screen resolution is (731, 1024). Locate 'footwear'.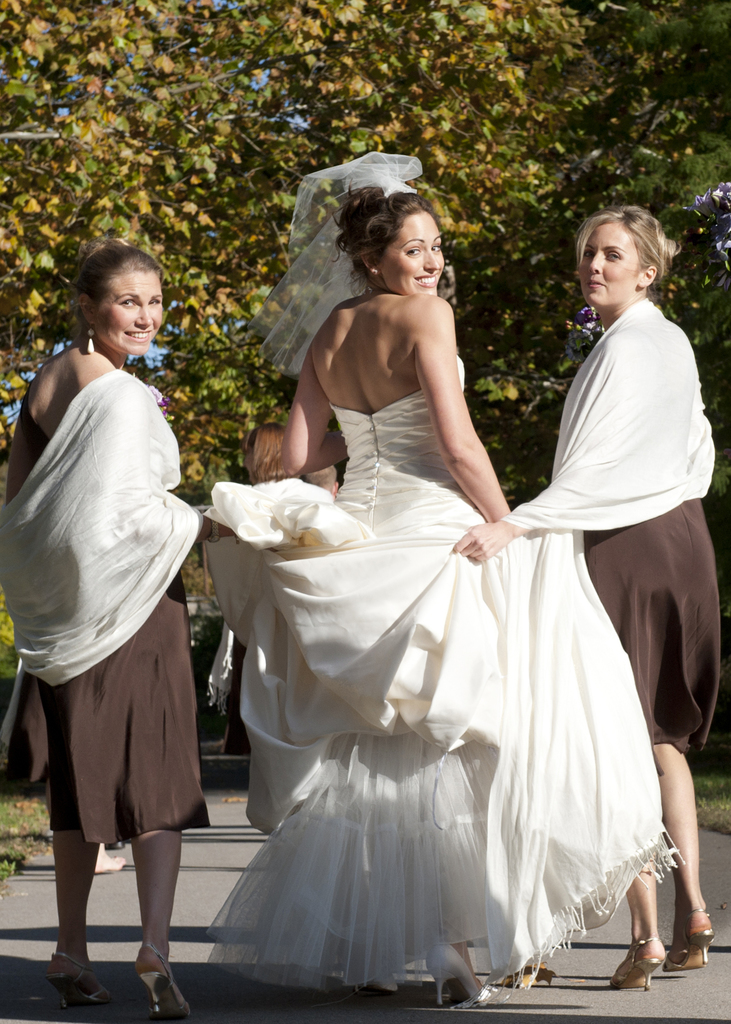
{"left": 137, "top": 944, "right": 197, "bottom": 1023}.
